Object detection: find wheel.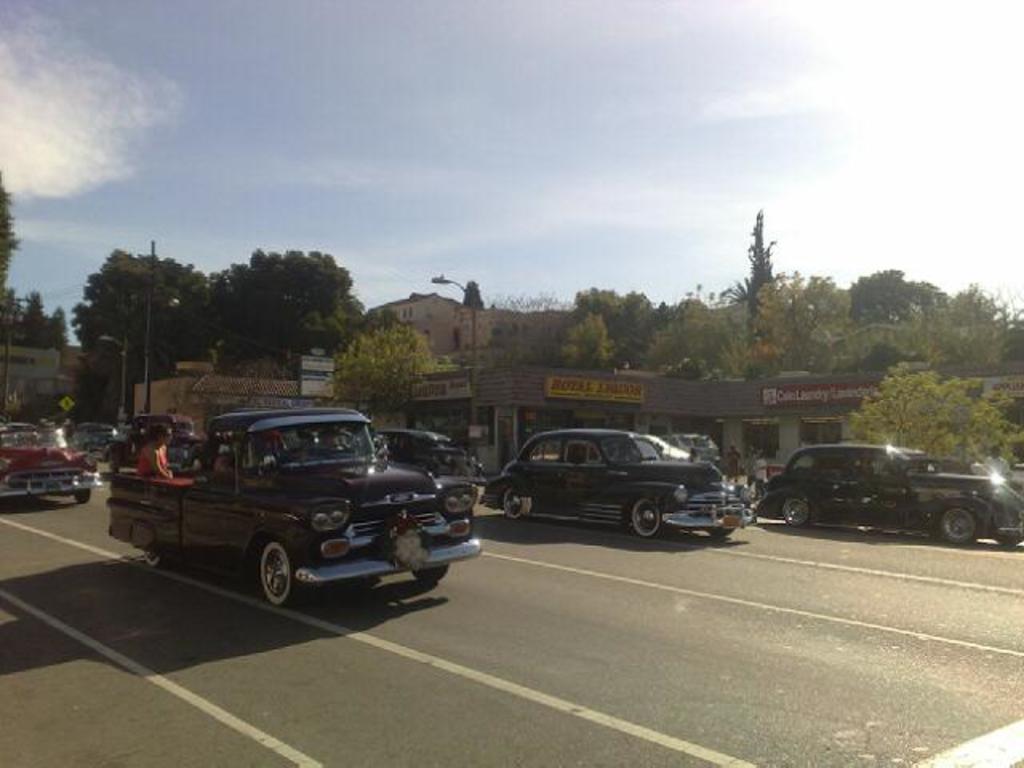
(left=627, top=499, right=664, bottom=536).
